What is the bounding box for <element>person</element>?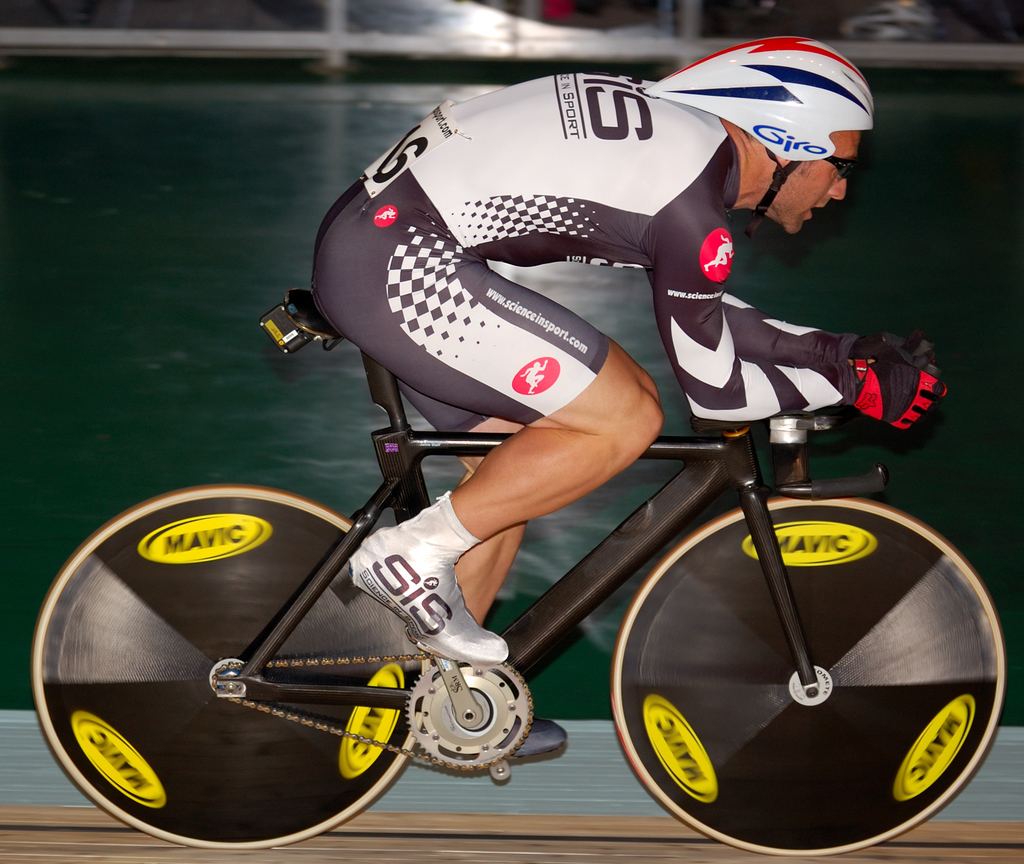
Rect(342, 27, 948, 766).
